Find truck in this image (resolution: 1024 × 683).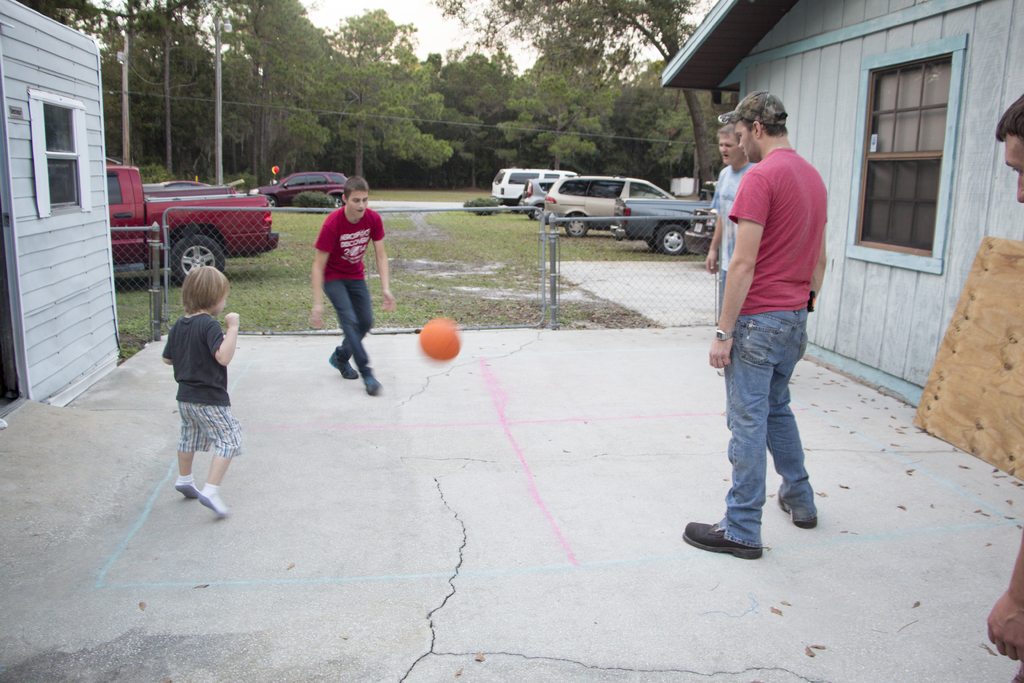
region(609, 193, 715, 252).
